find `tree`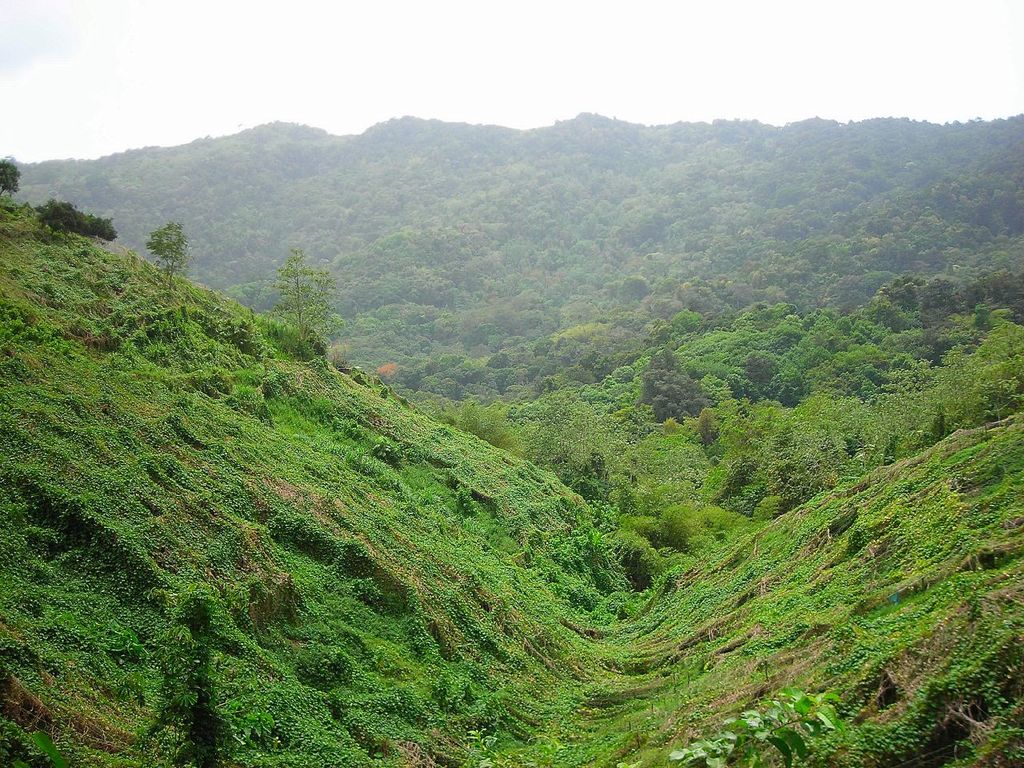
detection(150, 224, 188, 298)
